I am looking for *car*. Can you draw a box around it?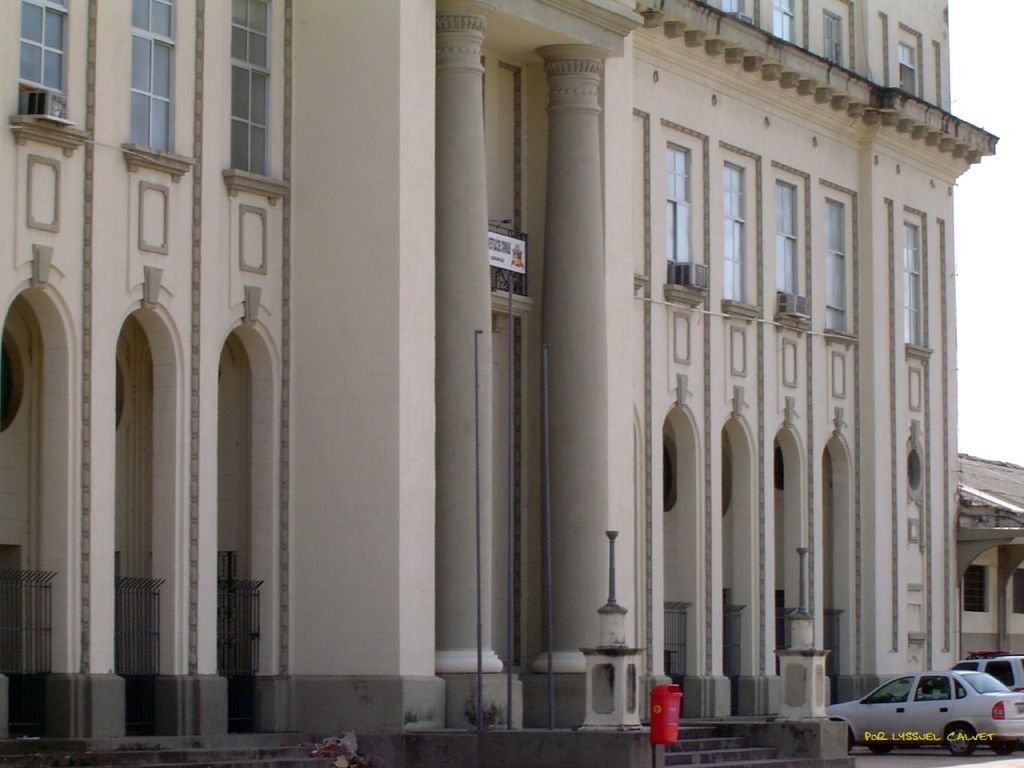
Sure, the bounding box is x1=951, y1=654, x2=1023, y2=686.
